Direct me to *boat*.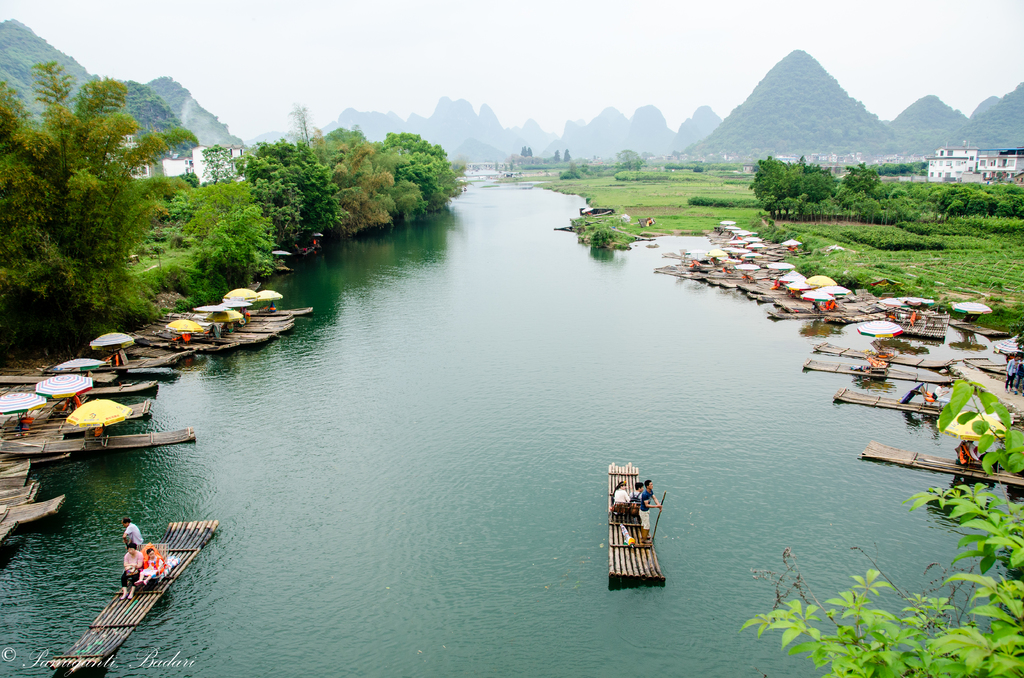
Direction: <box>771,311,817,321</box>.
